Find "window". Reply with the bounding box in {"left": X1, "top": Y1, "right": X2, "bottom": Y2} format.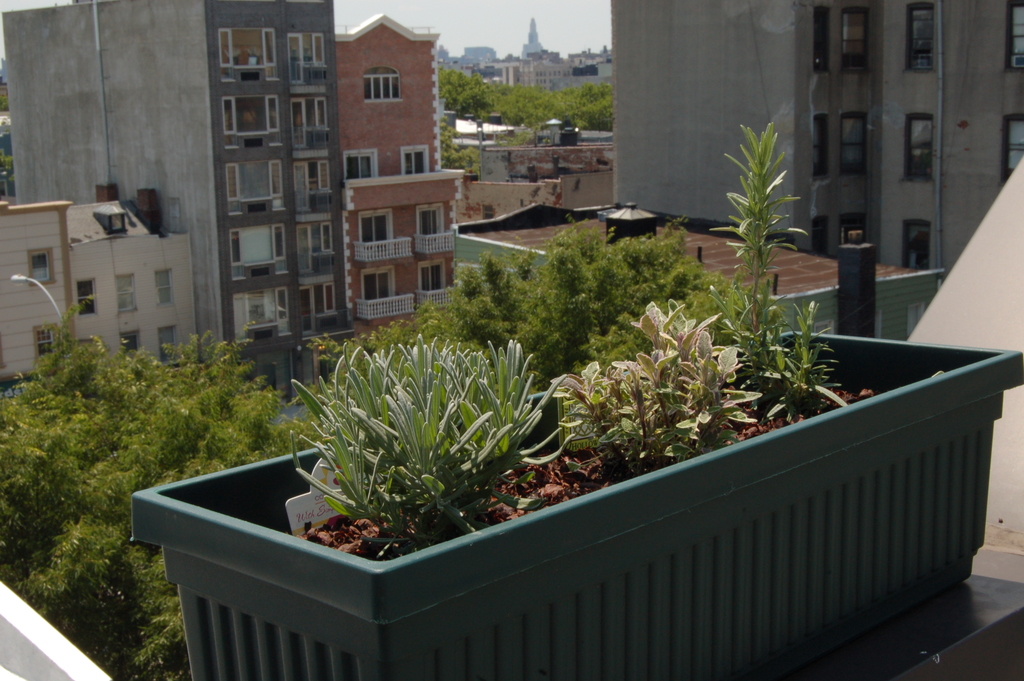
{"left": 159, "top": 329, "right": 180, "bottom": 364}.
